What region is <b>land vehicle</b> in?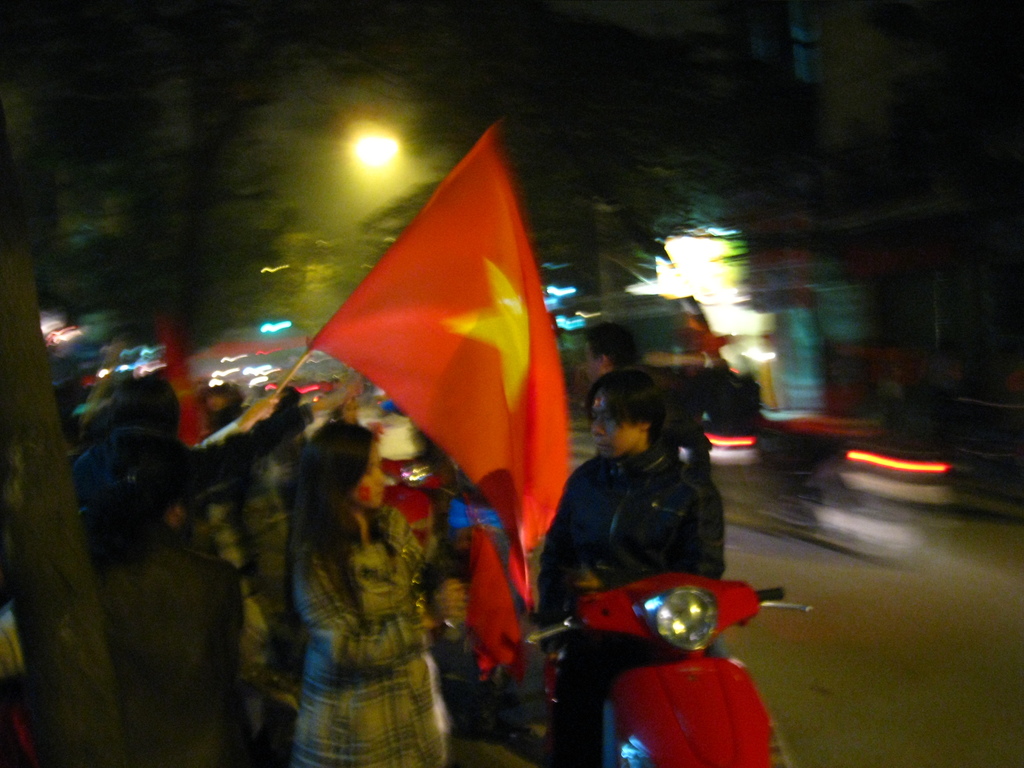
520:537:799:764.
